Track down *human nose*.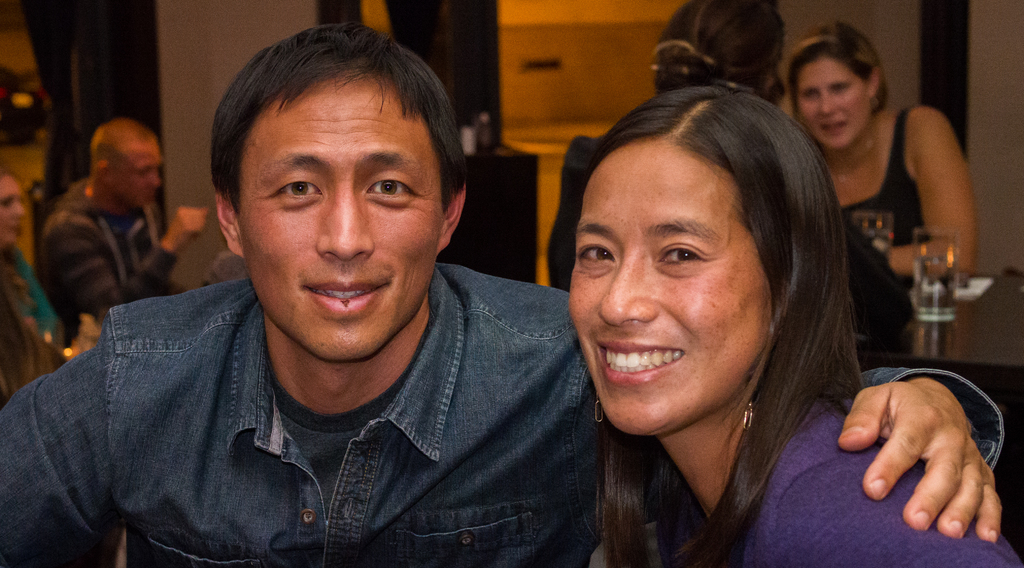
Tracked to {"x1": 595, "y1": 248, "x2": 657, "y2": 326}.
